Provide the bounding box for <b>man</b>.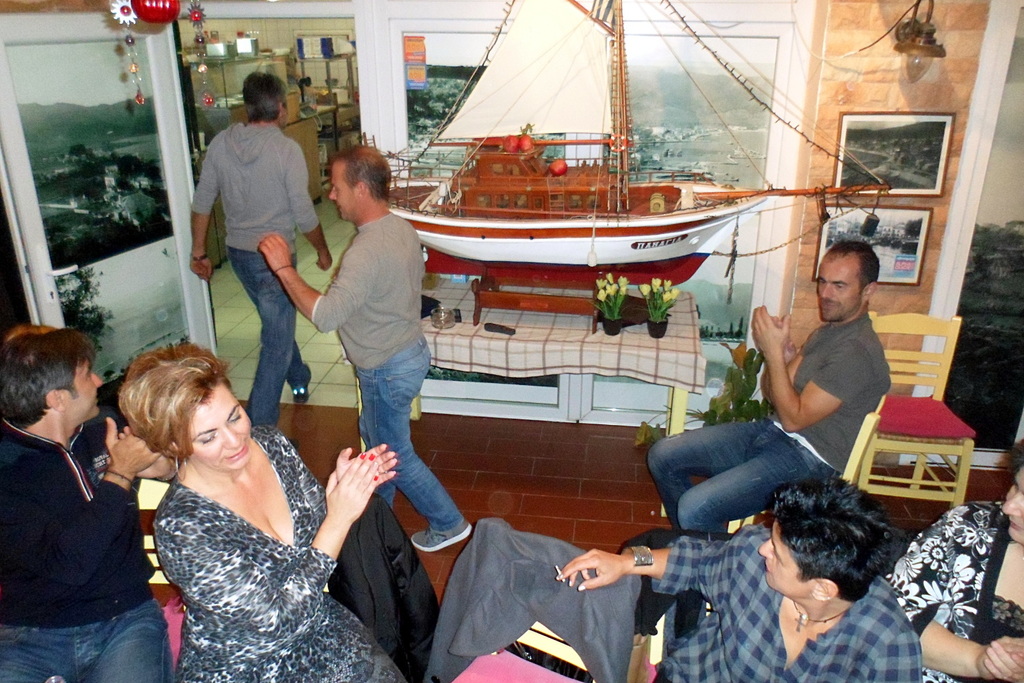
locate(189, 70, 330, 431).
